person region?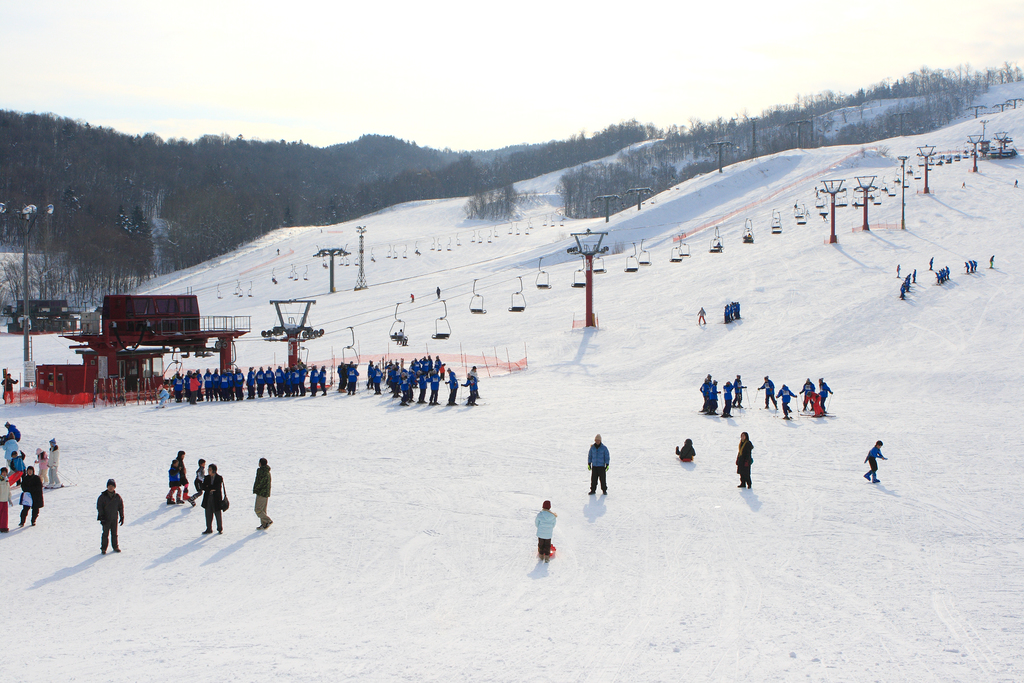
x1=863, y1=440, x2=888, y2=484
